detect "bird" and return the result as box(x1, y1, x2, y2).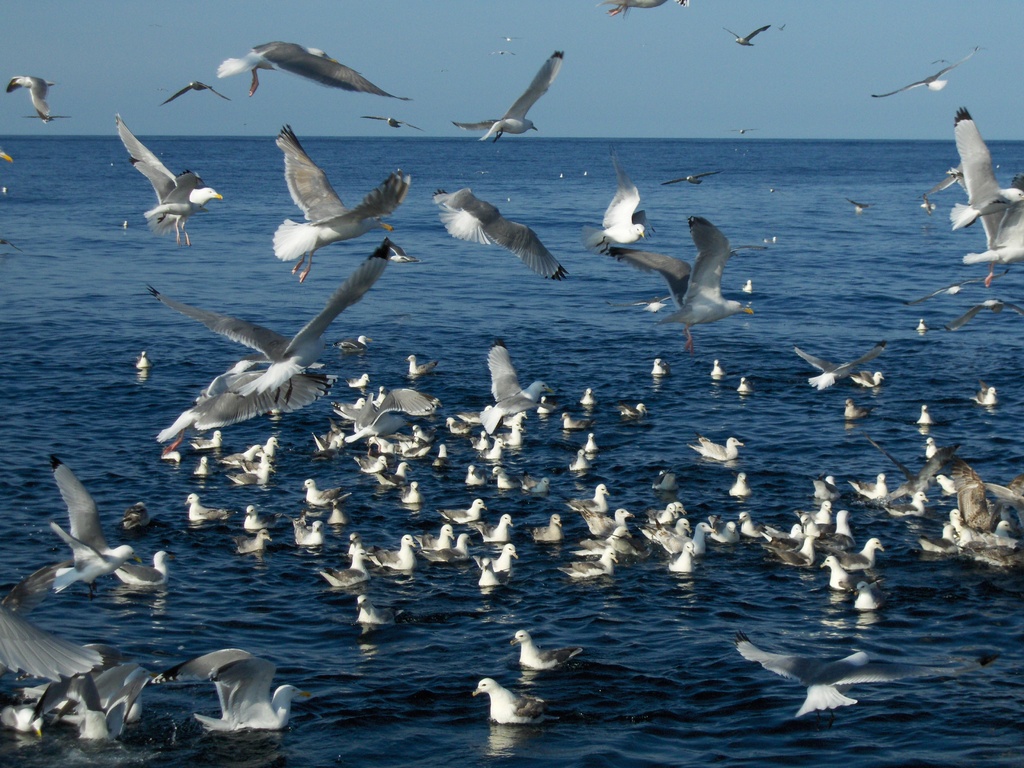
box(349, 460, 385, 478).
